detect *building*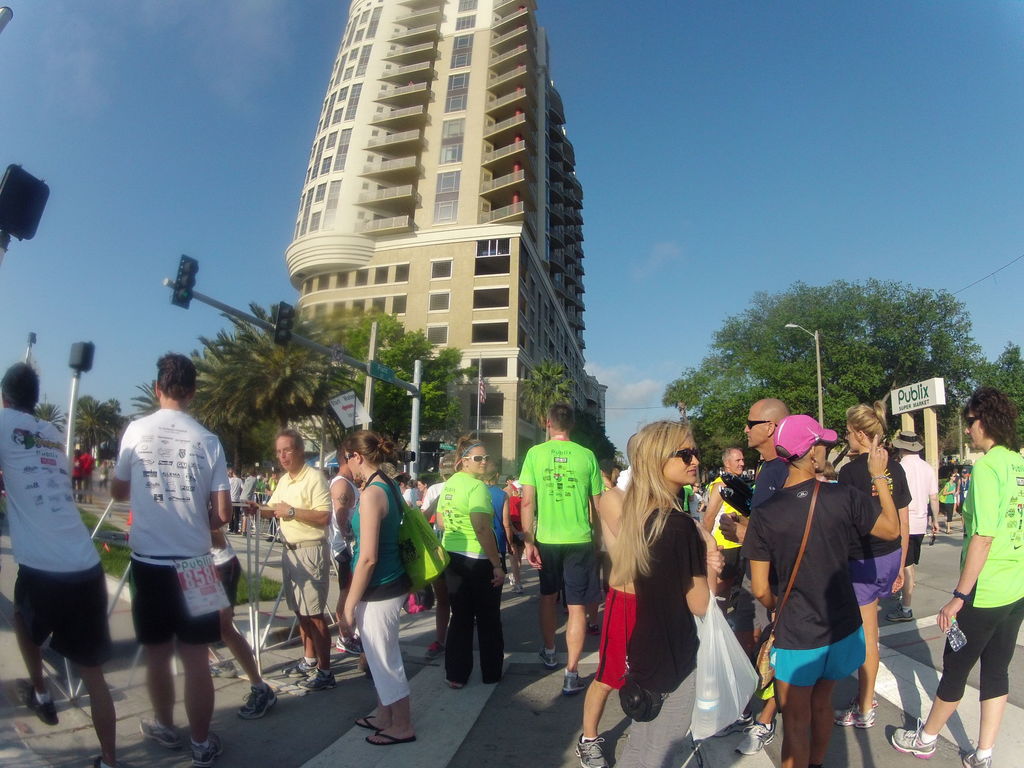
{"x1": 289, "y1": 0, "x2": 617, "y2": 482}
